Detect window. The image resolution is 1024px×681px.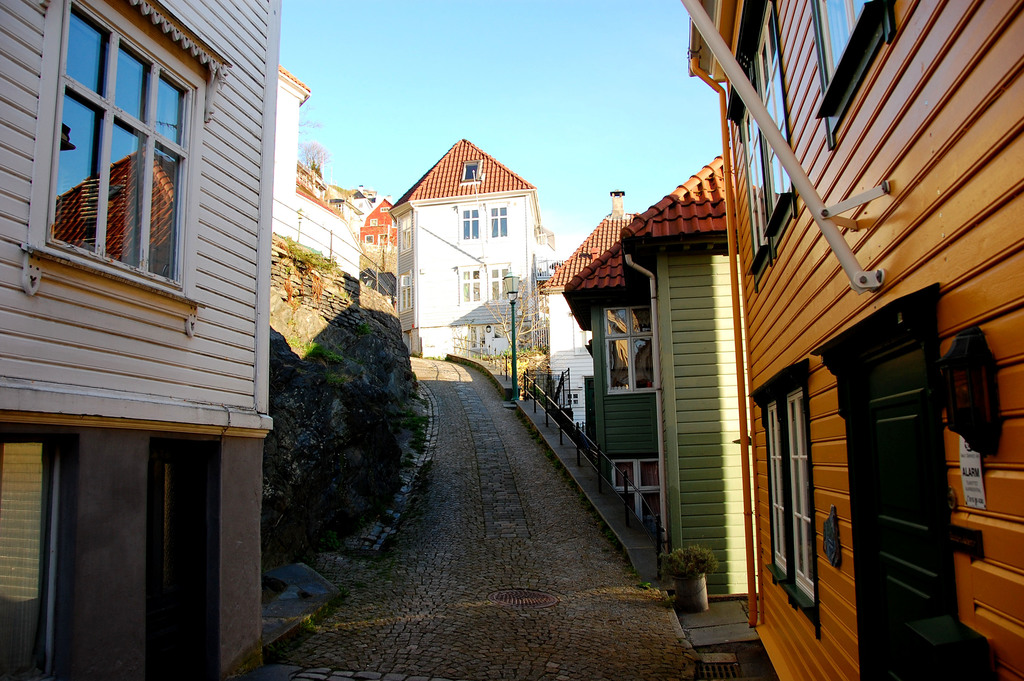
[left=596, top=295, right=662, bottom=398].
